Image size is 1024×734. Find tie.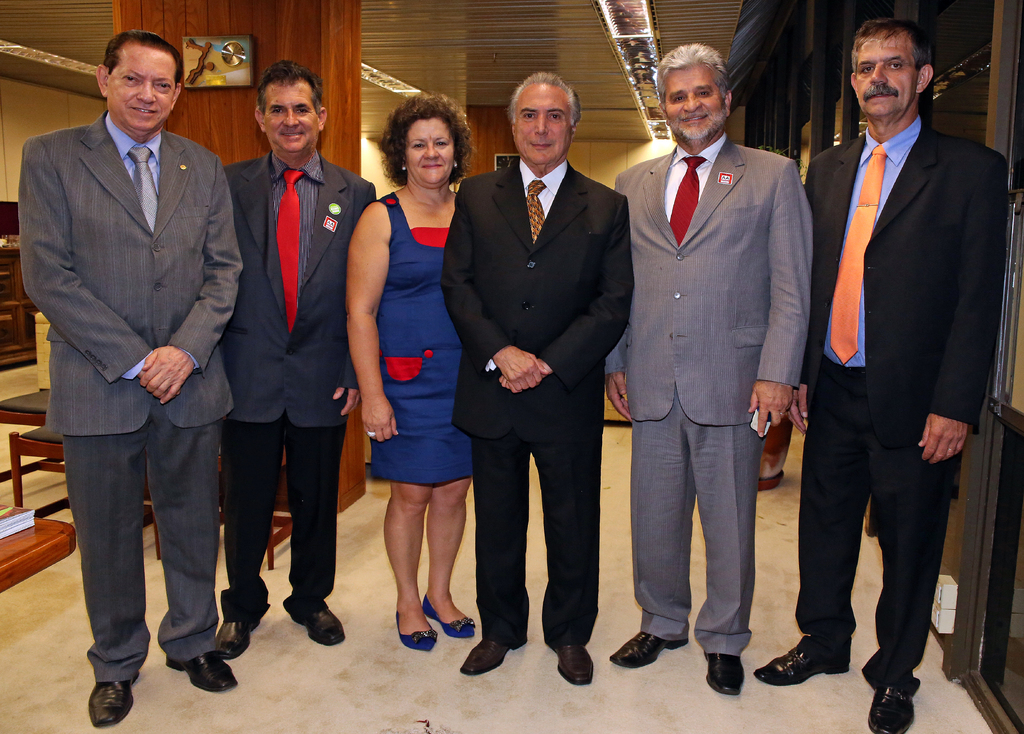
crop(124, 148, 159, 238).
